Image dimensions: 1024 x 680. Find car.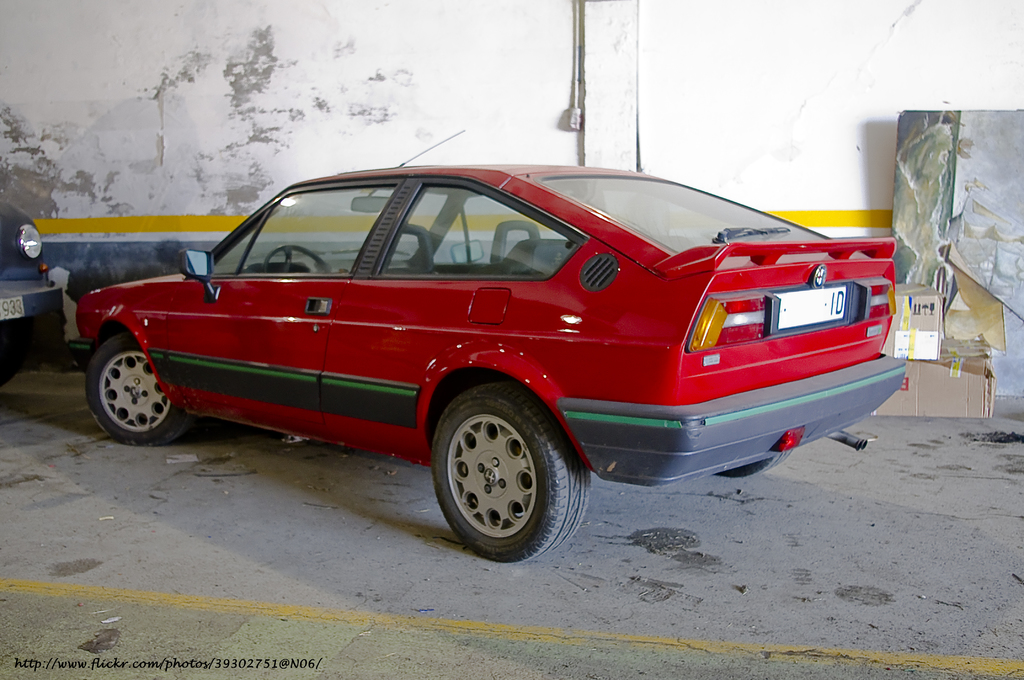
<bbox>79, 127, 909, 571</bbox>.
